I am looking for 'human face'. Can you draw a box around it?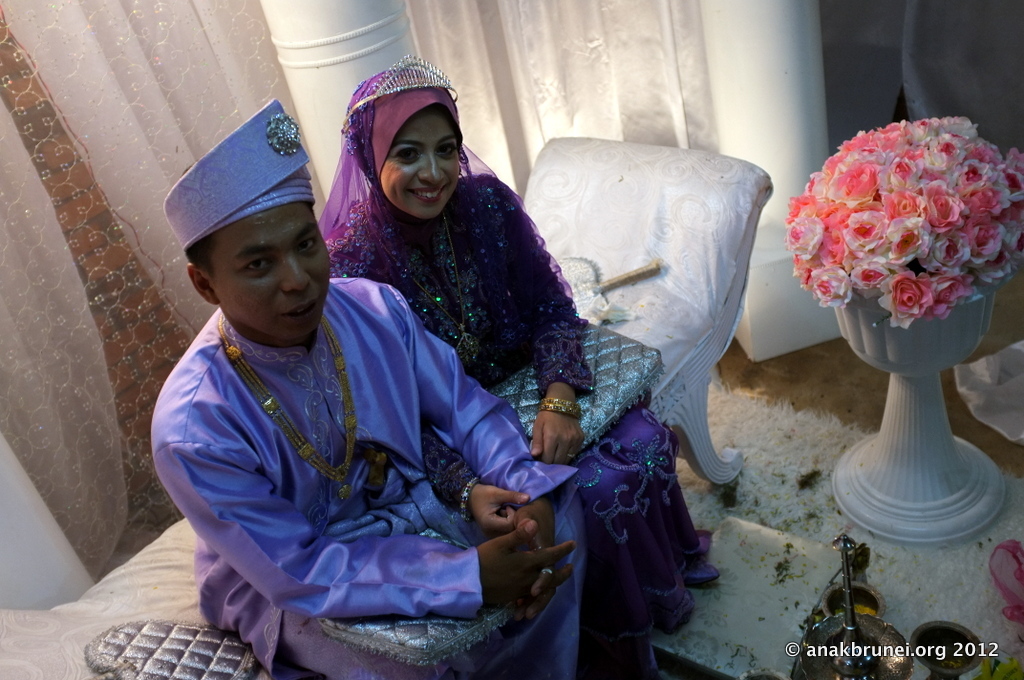
Sure, the bounding box is {"x1": 205, "y1": 198, "x2": 335, "y2": 340}.
